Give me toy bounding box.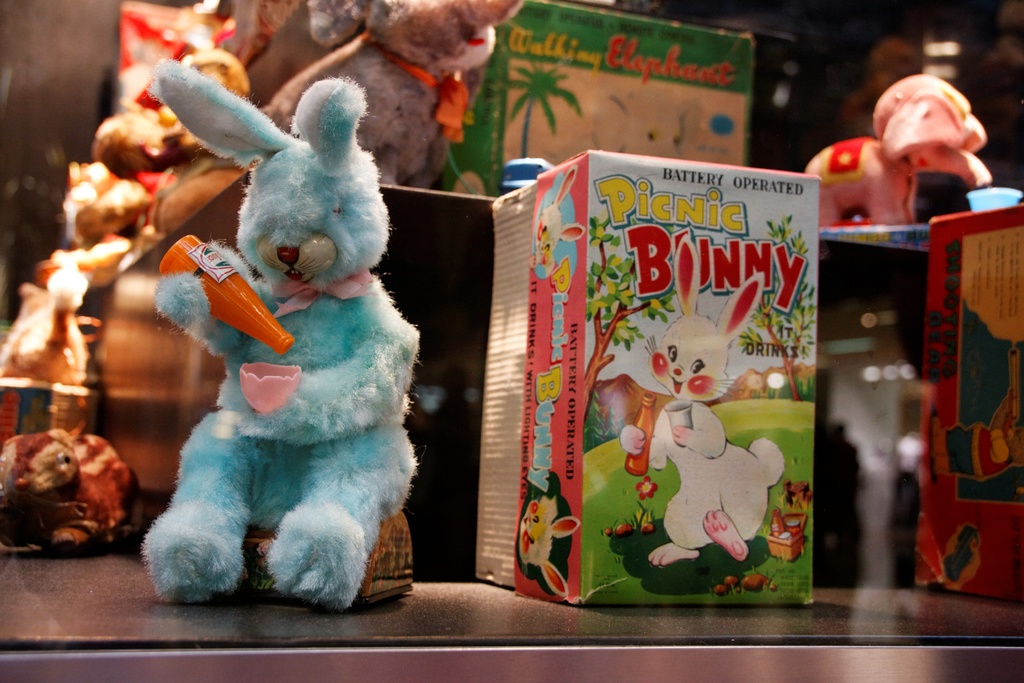
{"left": 0, "top": 432, "right": 132, "bottom": 546}.
